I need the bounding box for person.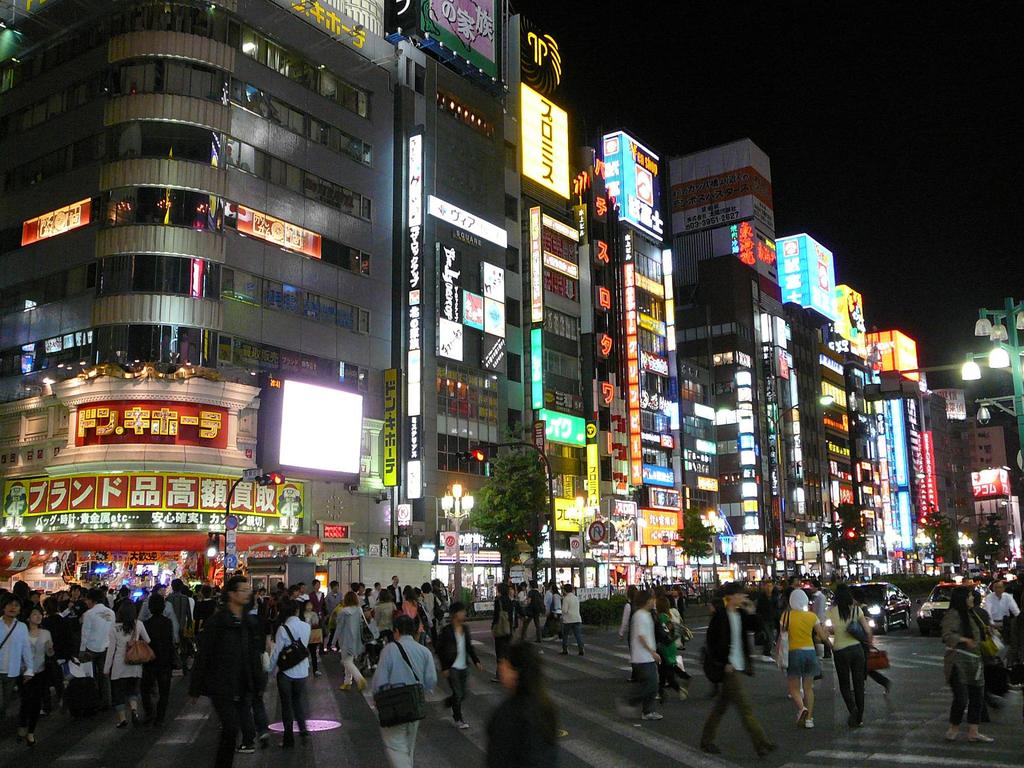
Here it is: crop(326, 593, 373, 694).
